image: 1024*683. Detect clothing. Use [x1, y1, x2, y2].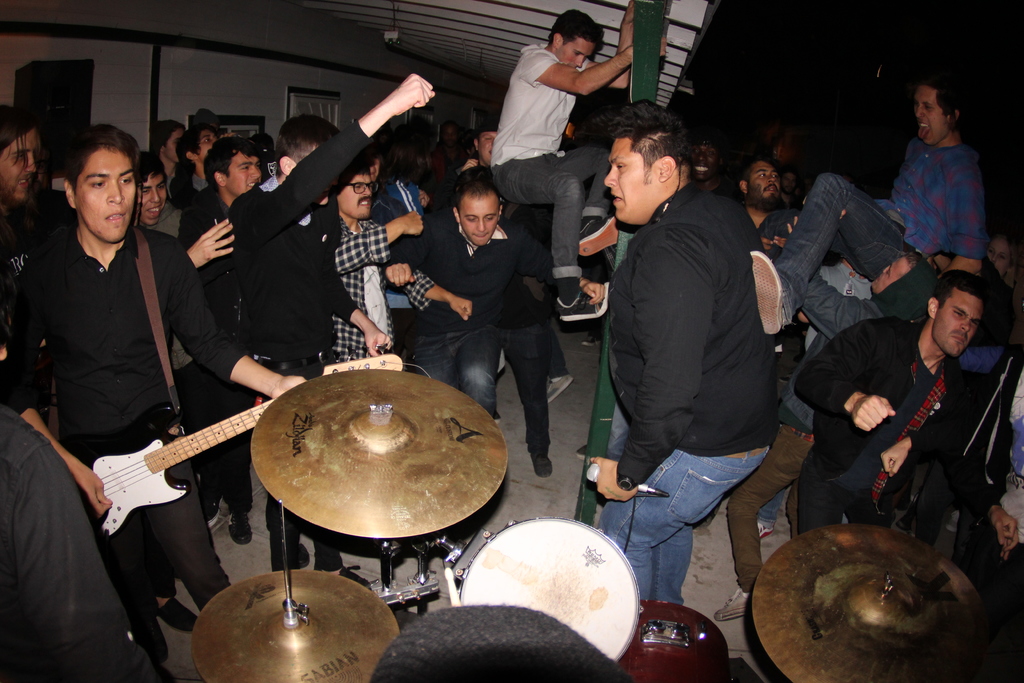
[794, 320, 974, 541].
